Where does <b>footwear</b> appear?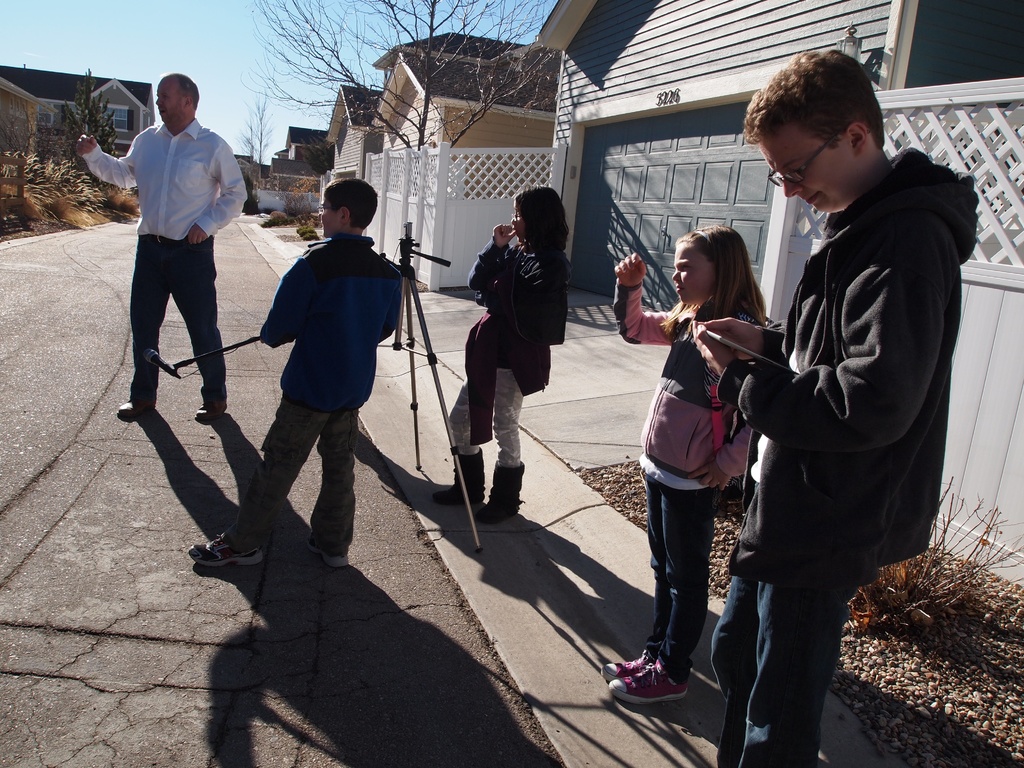
Appears at box=[600, 651, 653, 682].
